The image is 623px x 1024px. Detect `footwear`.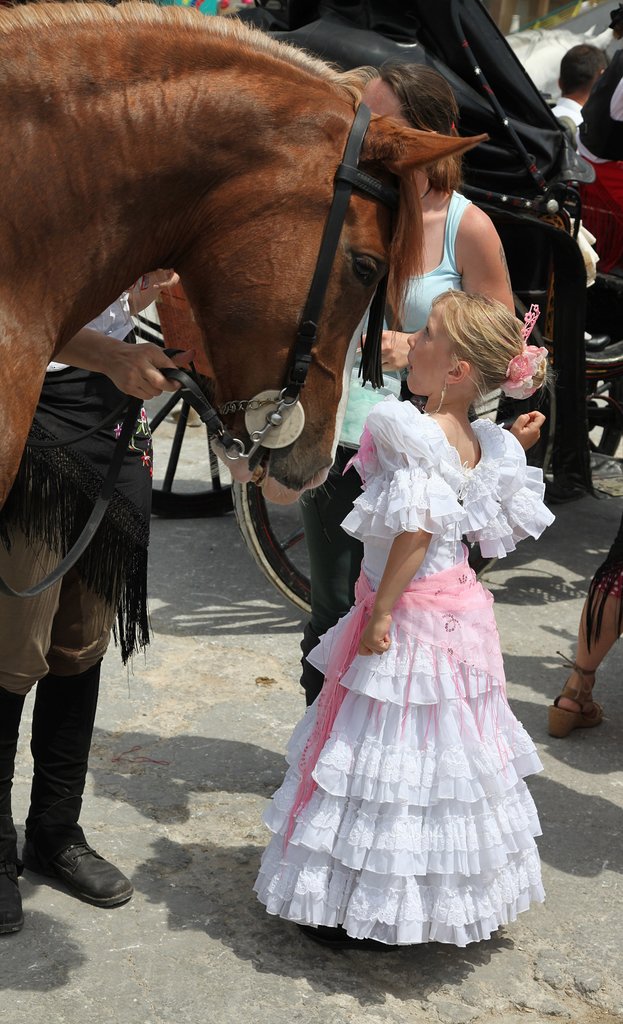
Detection: 0/824/28/937.
